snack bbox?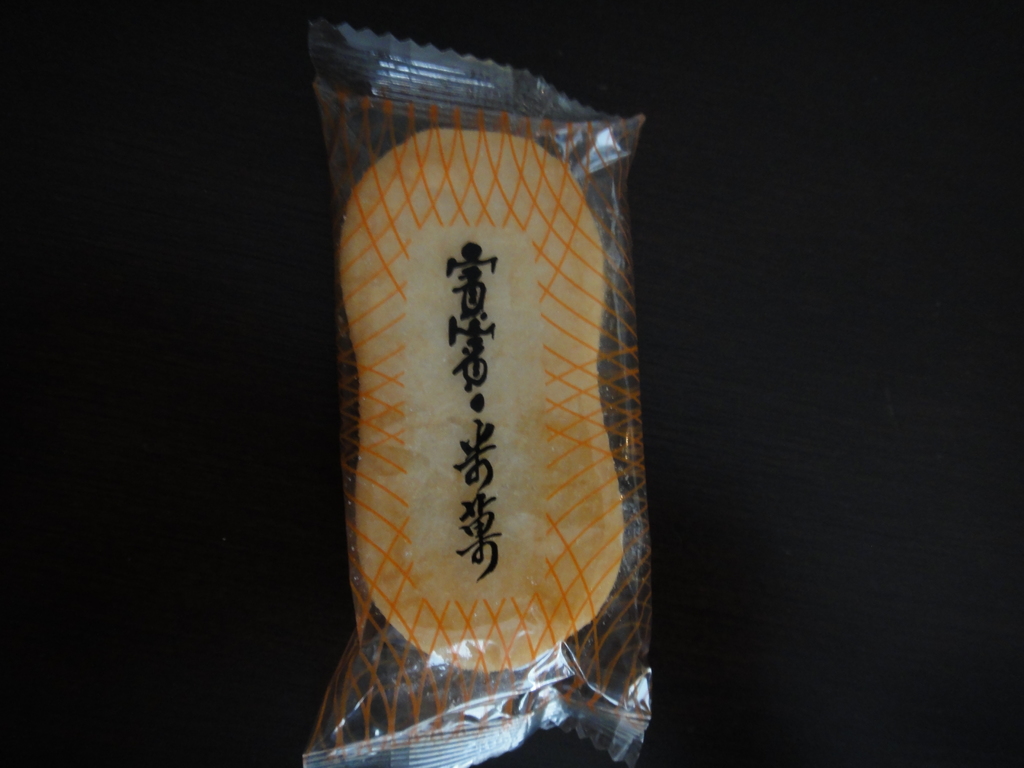
x1=308 y1=88 x2=644 y2=722
